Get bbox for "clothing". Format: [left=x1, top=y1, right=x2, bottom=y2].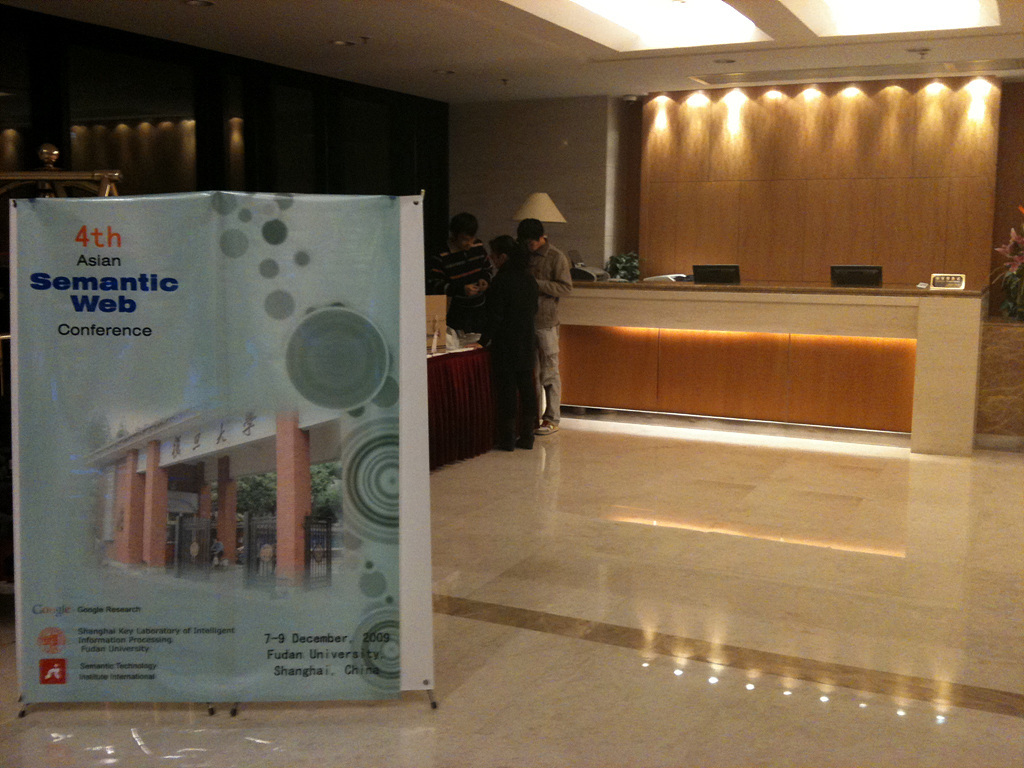
[left=522, top=235, right=573, bottom=327].
